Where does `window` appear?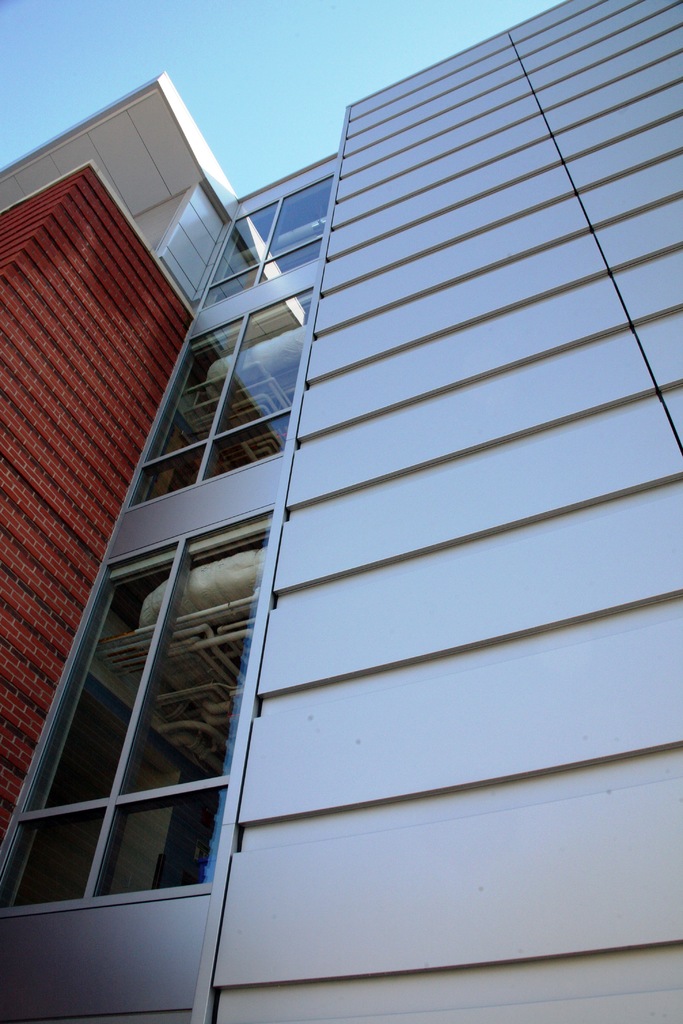
Appears at pyautogui.locateOnScreen(124, 286, 311, 508).
